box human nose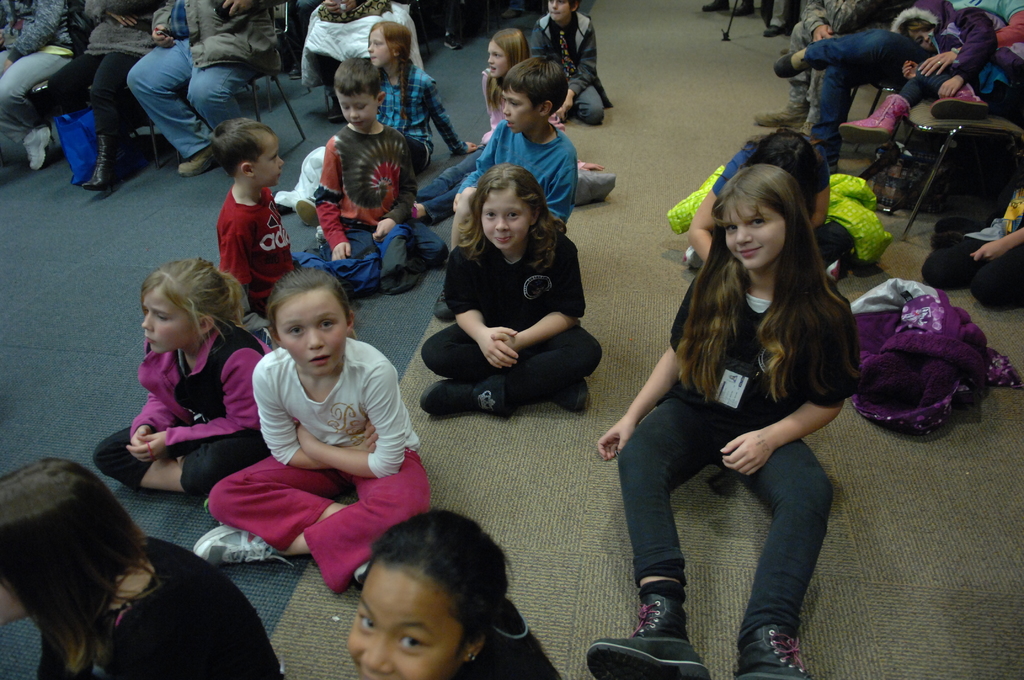
detection(275, 154, 285, 172)
